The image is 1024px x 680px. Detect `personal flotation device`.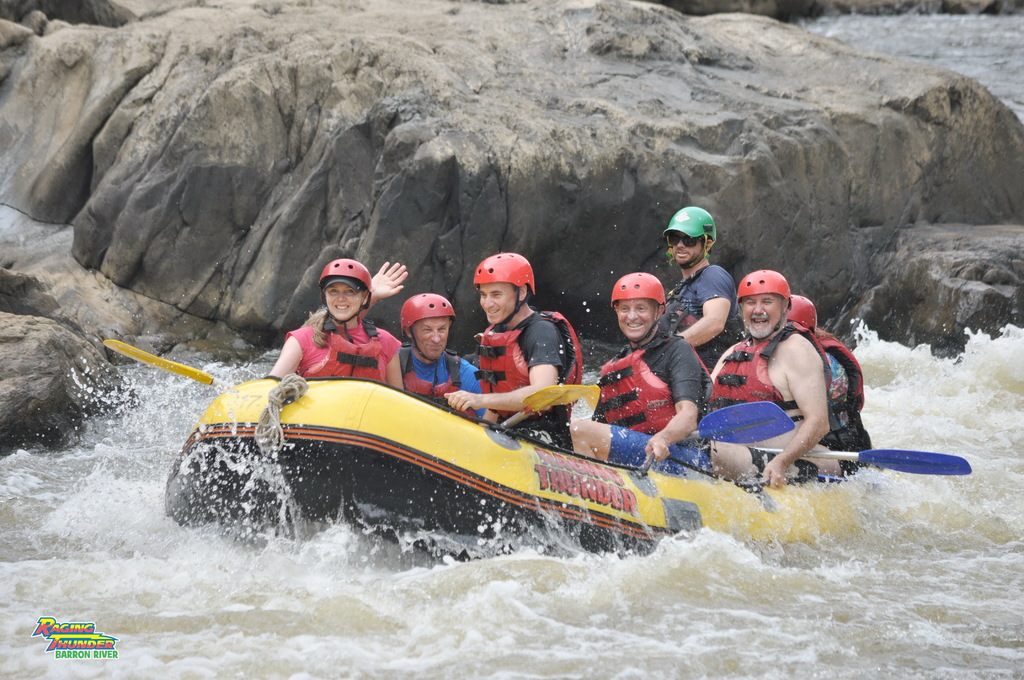
Detection: box(476, 307, 591, 423).
